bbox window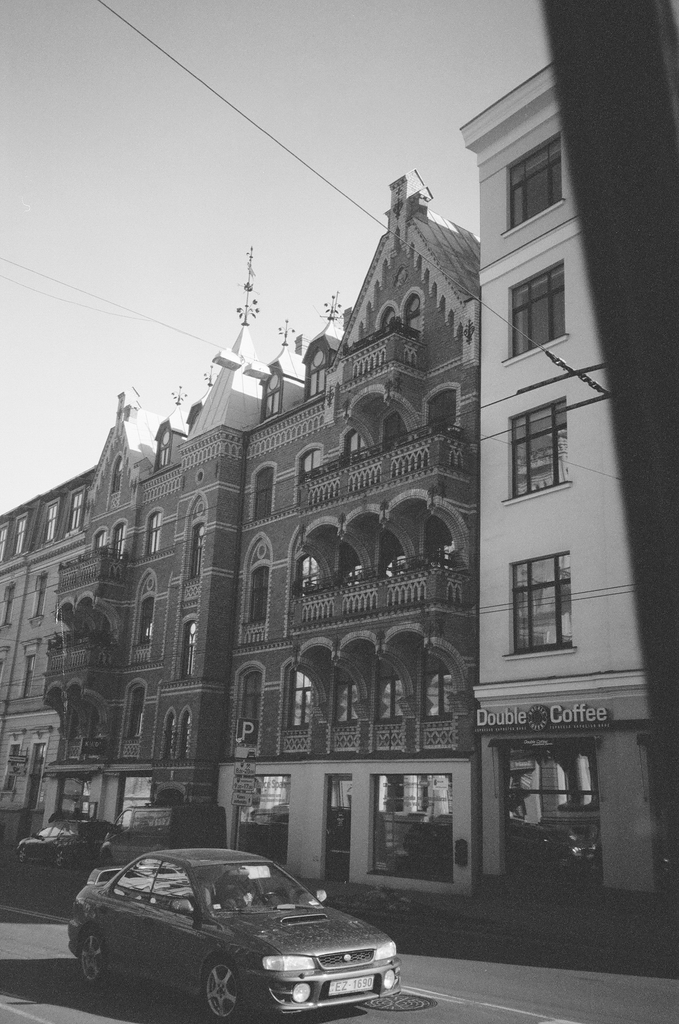
bbox=(35, 572, 49, 615)
